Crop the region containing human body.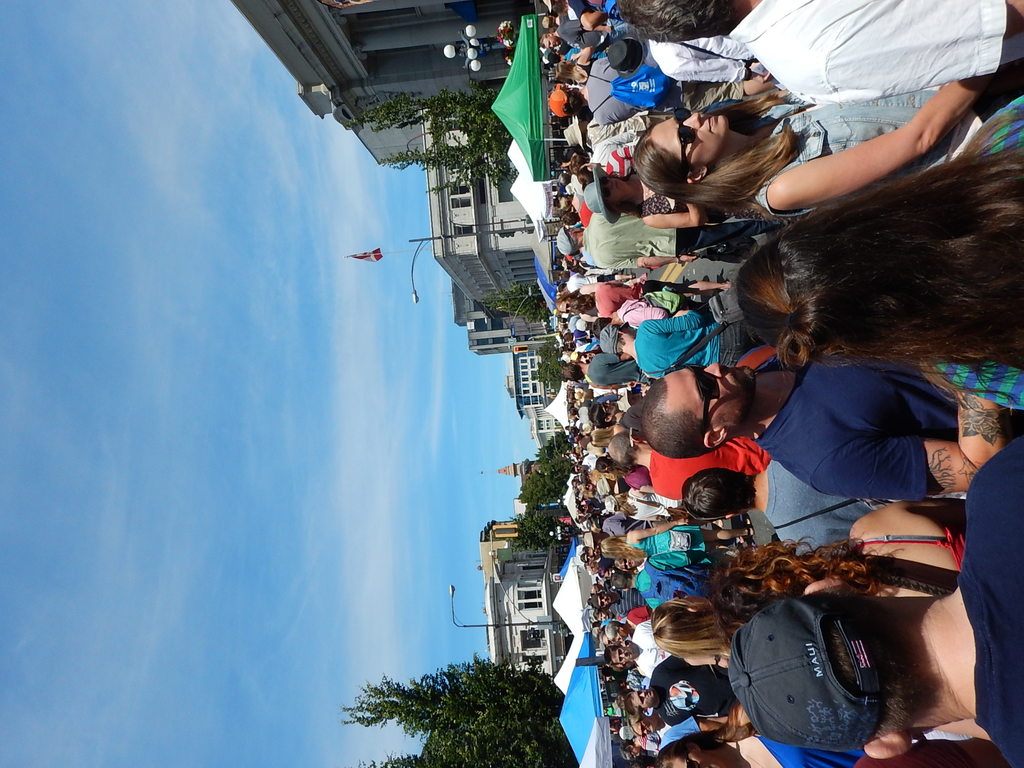
Crop region: <region>613, 556, 714, 612</region>.
